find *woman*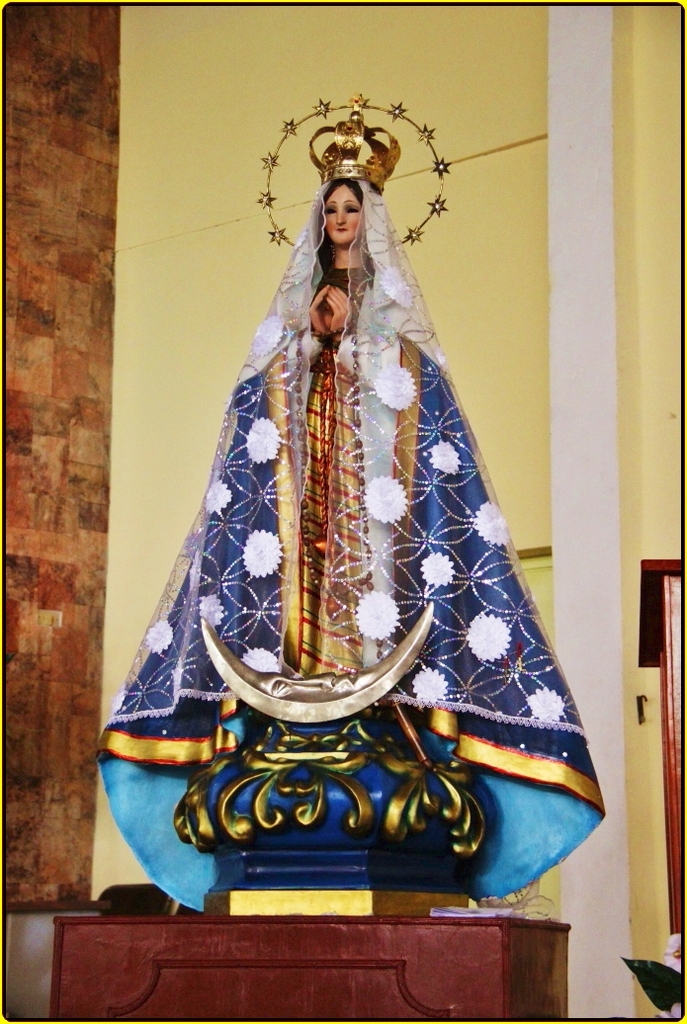
<box>93,173,629,911</box>
